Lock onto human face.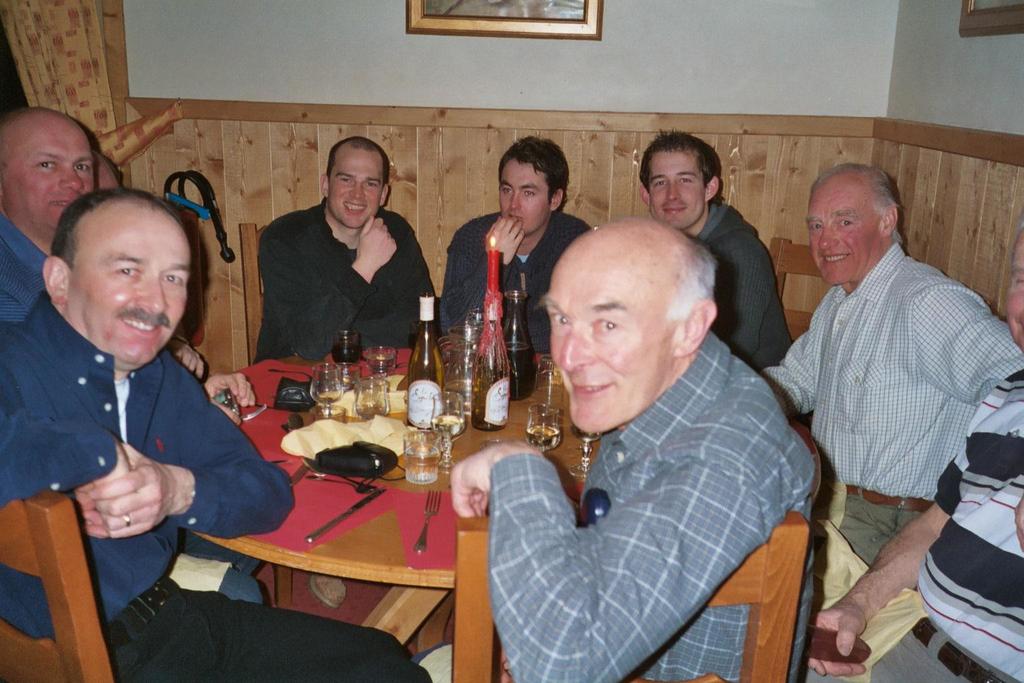
Locked: BBox(545, 244, 675, 432).
